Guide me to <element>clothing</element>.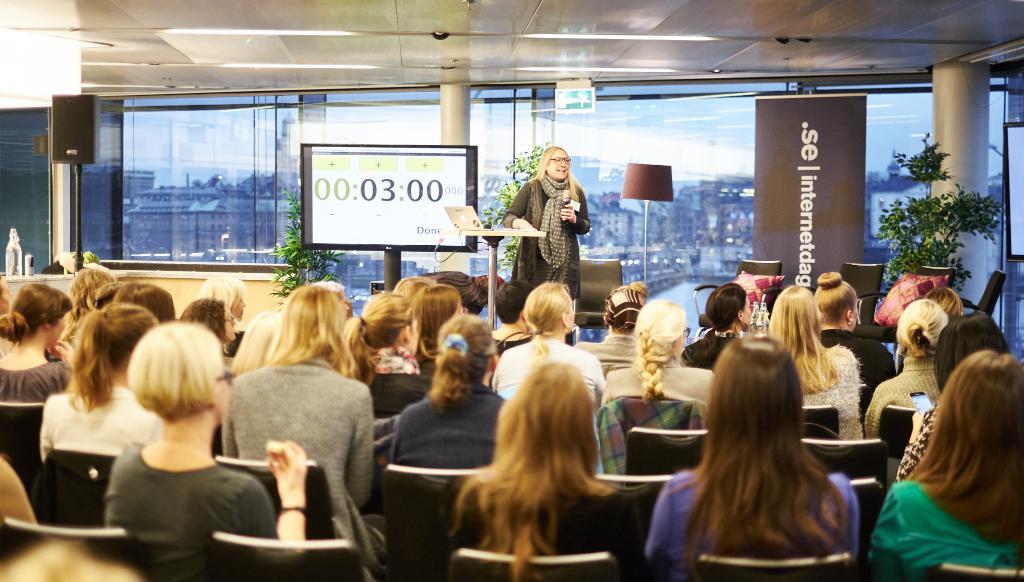
Guidance: {"x1": 868, "y1": 476, "x2": 1023, "y2": 581}.
